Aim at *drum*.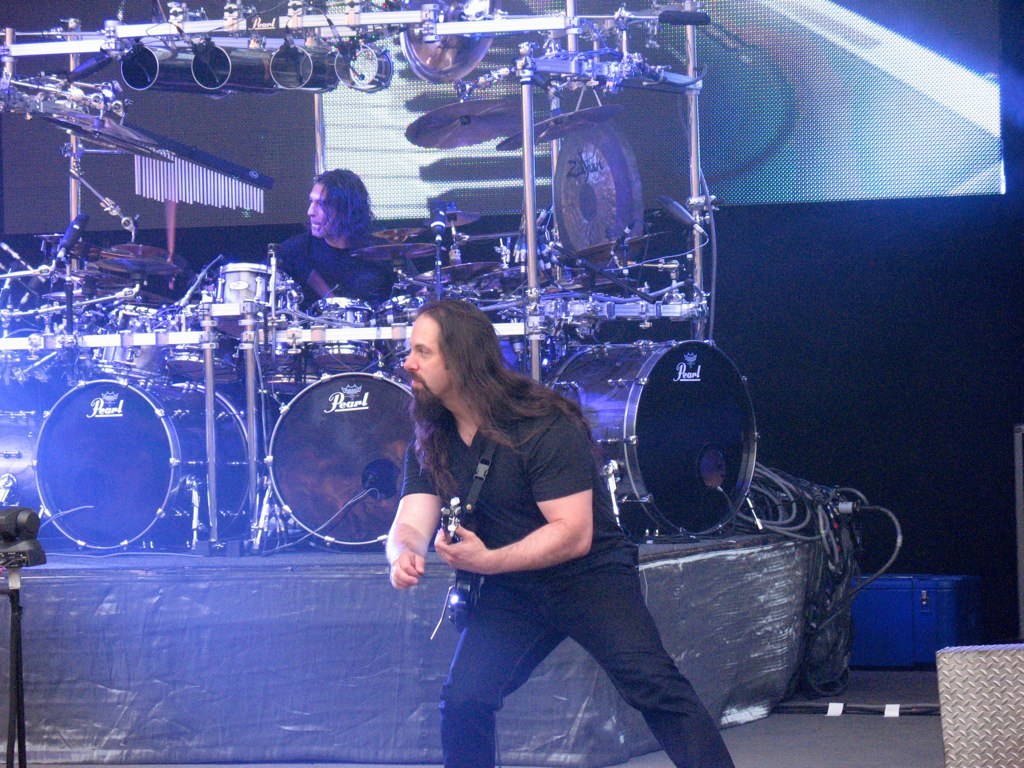
Aimed at l=377, t=292, r=438, b=360.
